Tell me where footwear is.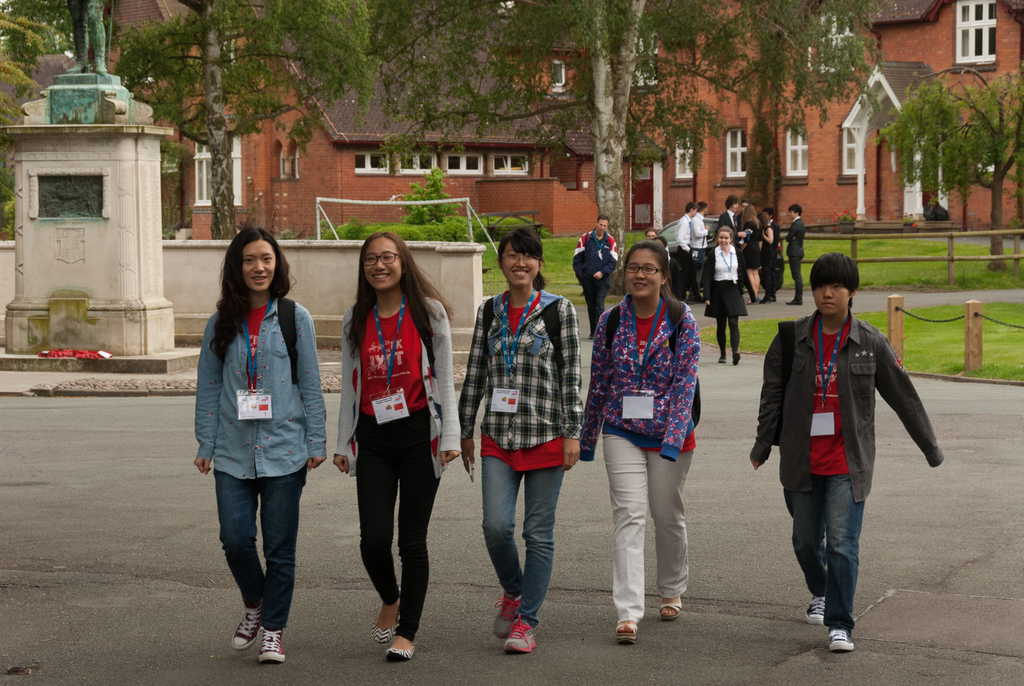
footwear is at box(369, 584, 399, 641).
